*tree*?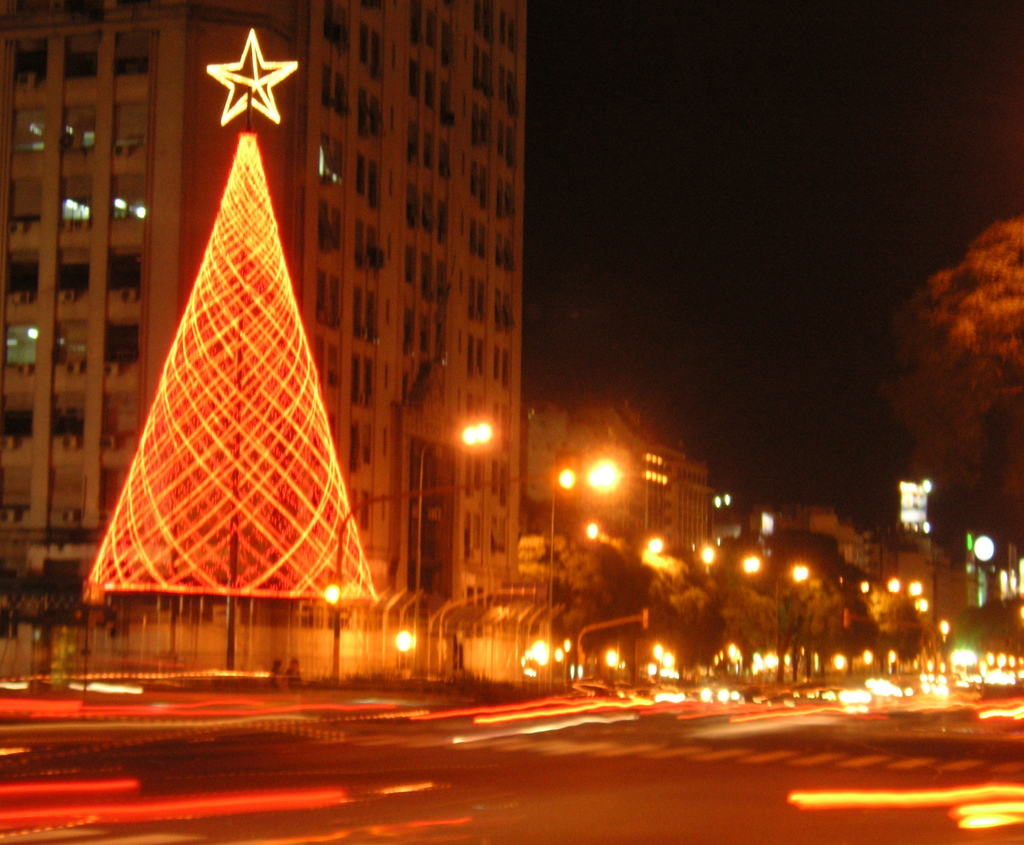
(x1=833, y1=586, x2=881, y2=678)
